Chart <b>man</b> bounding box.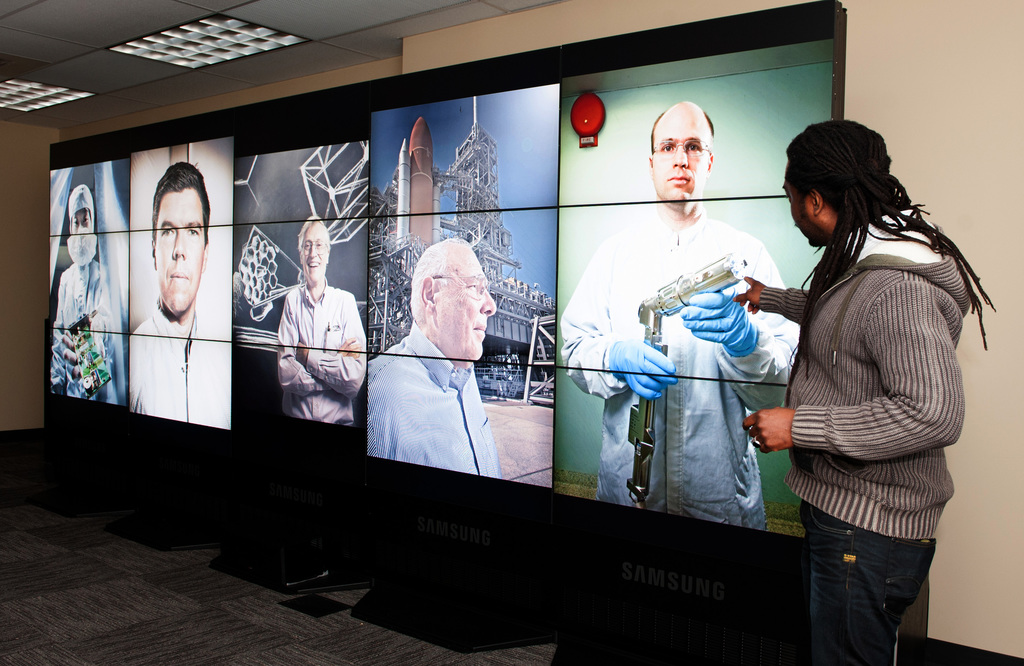
Charted: rect(275, 216, 369, 425).
